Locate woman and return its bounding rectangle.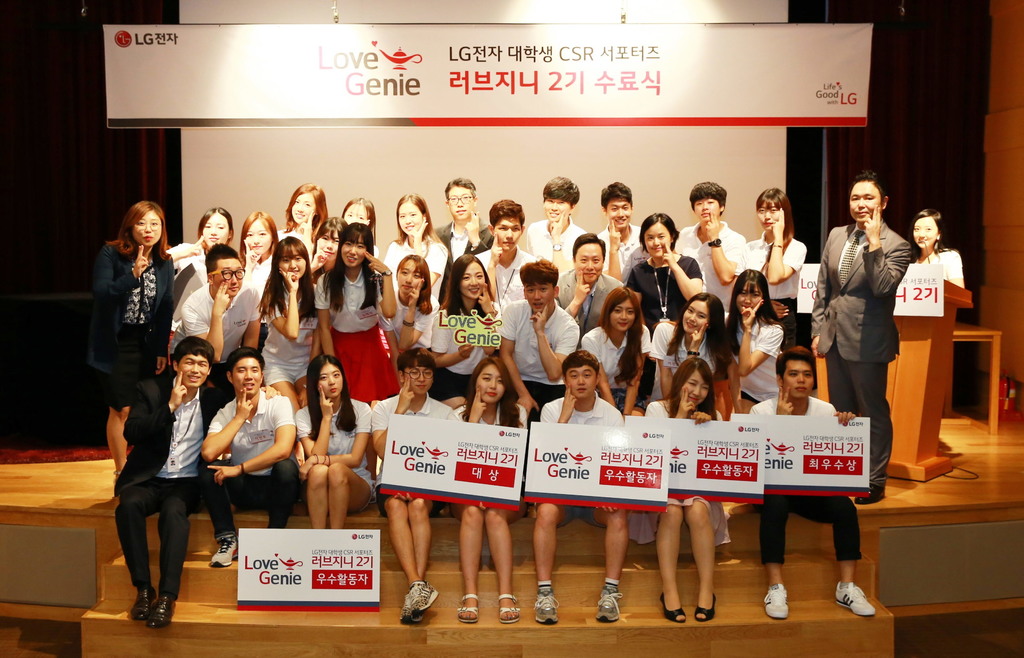
select_region(626, 213, 700, 341).
